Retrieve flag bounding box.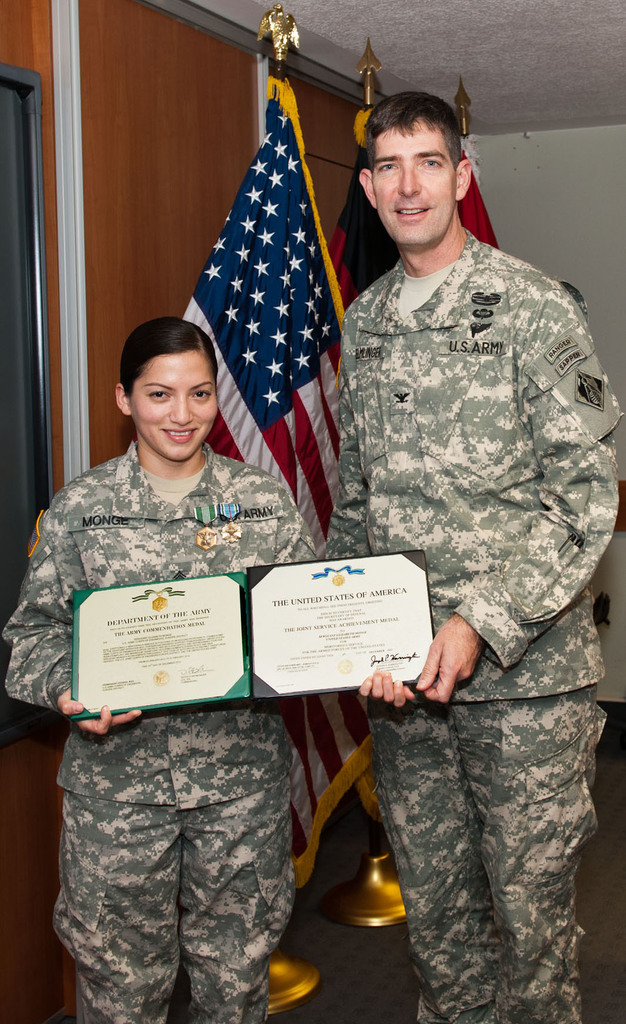
Bounding box: [left=454, top=134, right=511, bottom=257].
